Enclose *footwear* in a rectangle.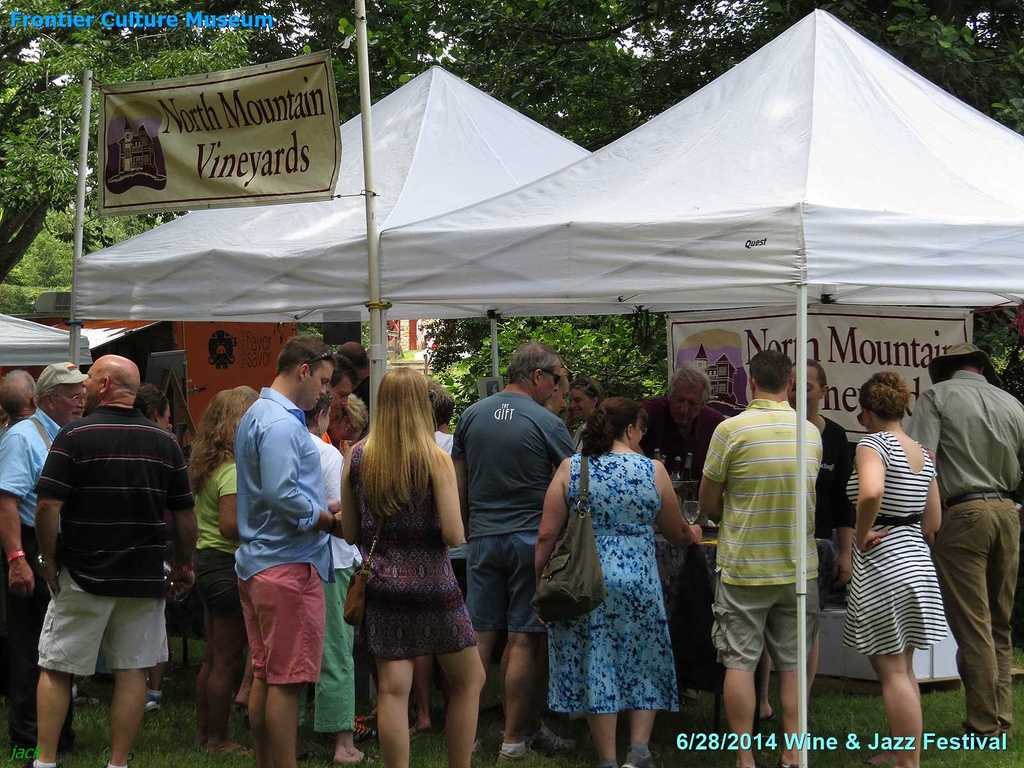
x1=493, y1=740, x2=554, y2=767.
